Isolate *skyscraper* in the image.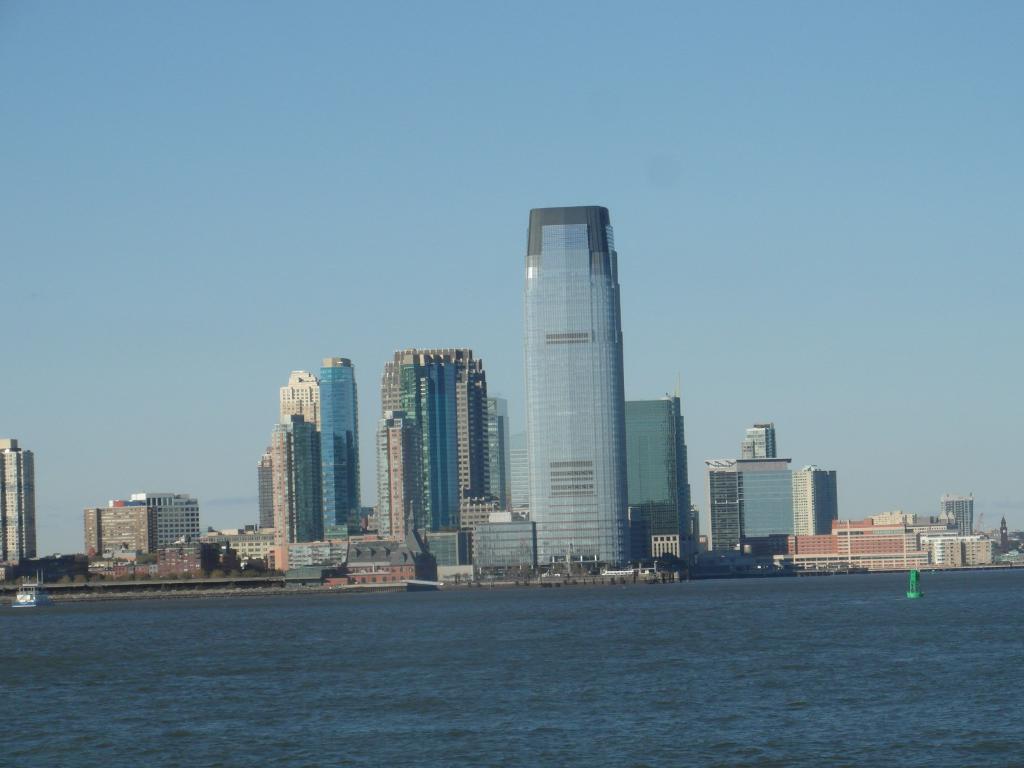
Isolated region: pyautogui.locateOnScreen(527, 204, 632, 581).
